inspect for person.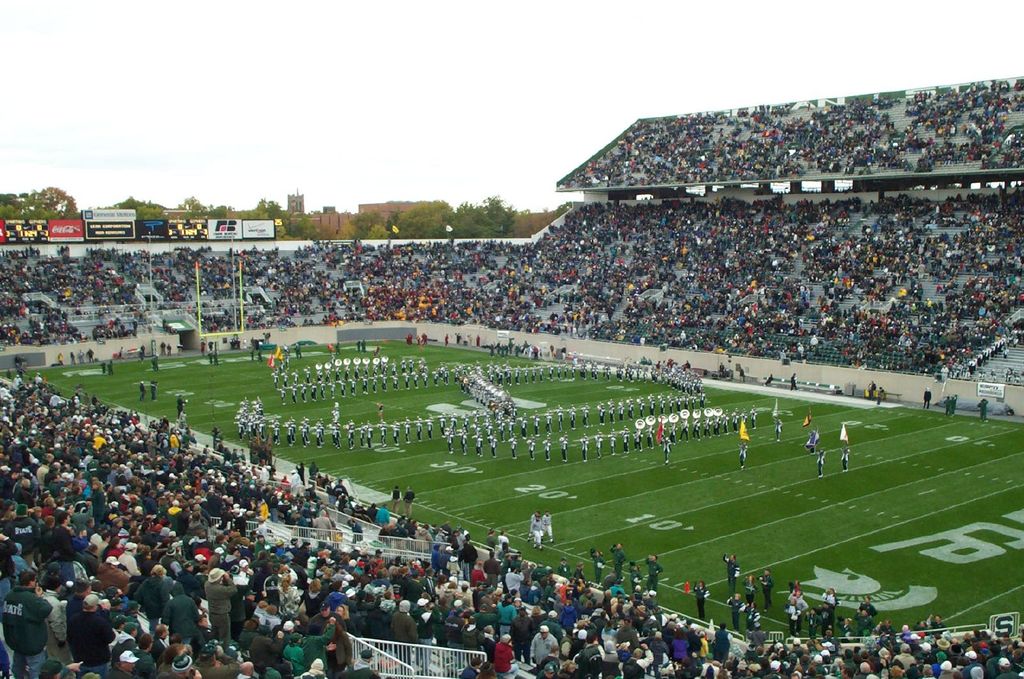
Inspection: {"left": 148, "top": 381, "right": 157, "bottom": 401}.
